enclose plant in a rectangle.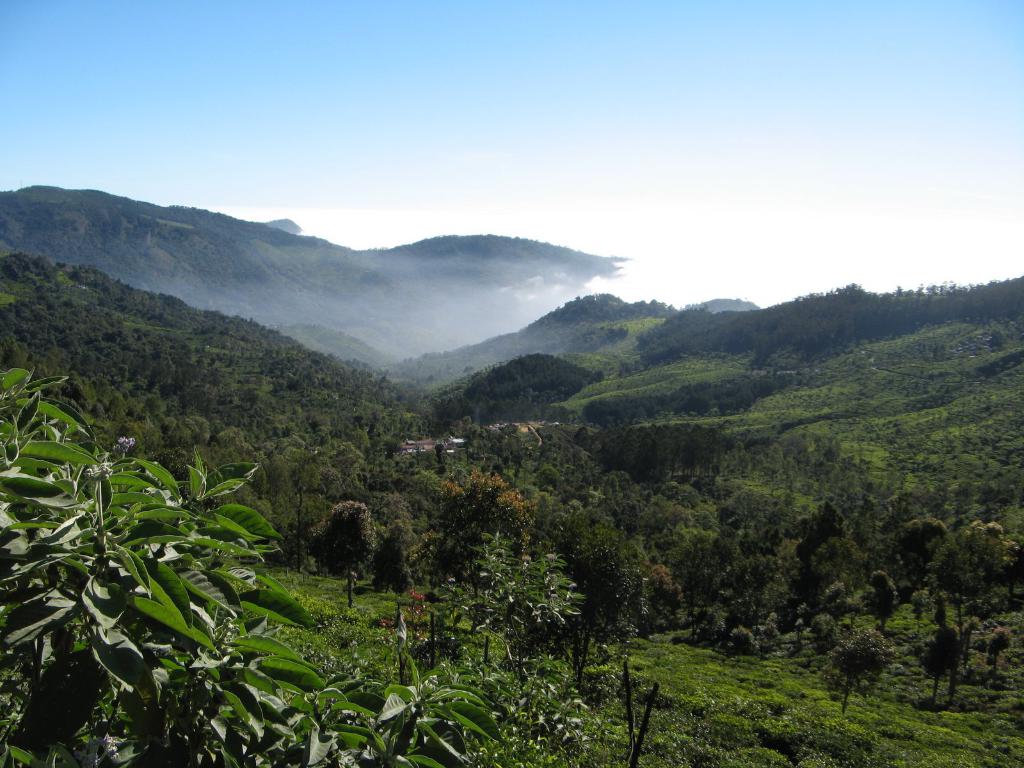
left=0, top=366, right=506, bottom=767.
